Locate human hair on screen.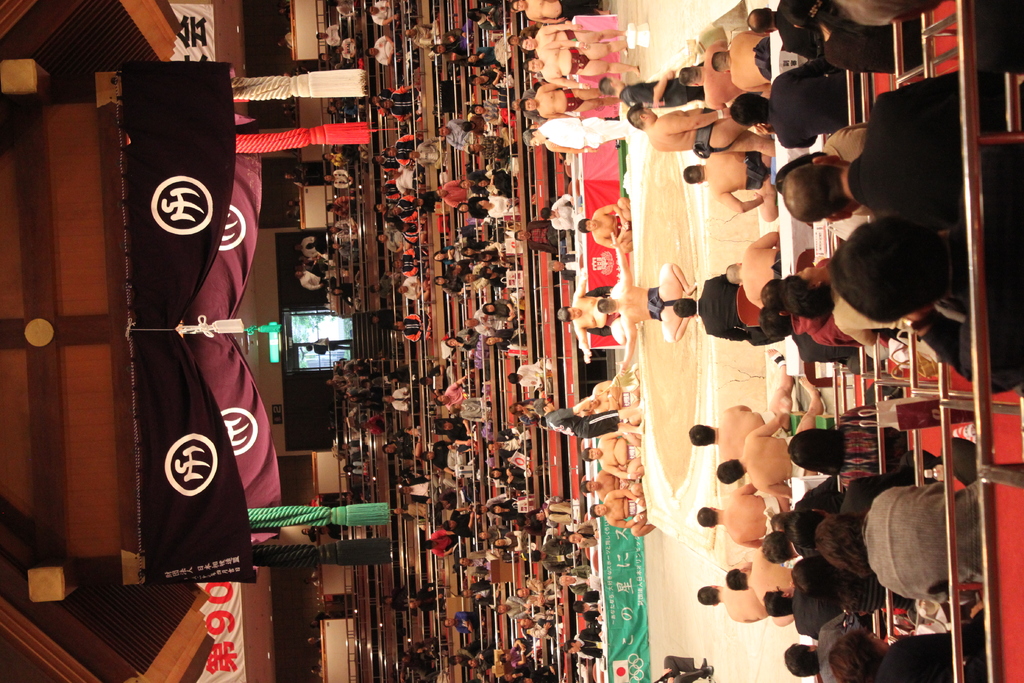
On screen at [711,50,727,74].
